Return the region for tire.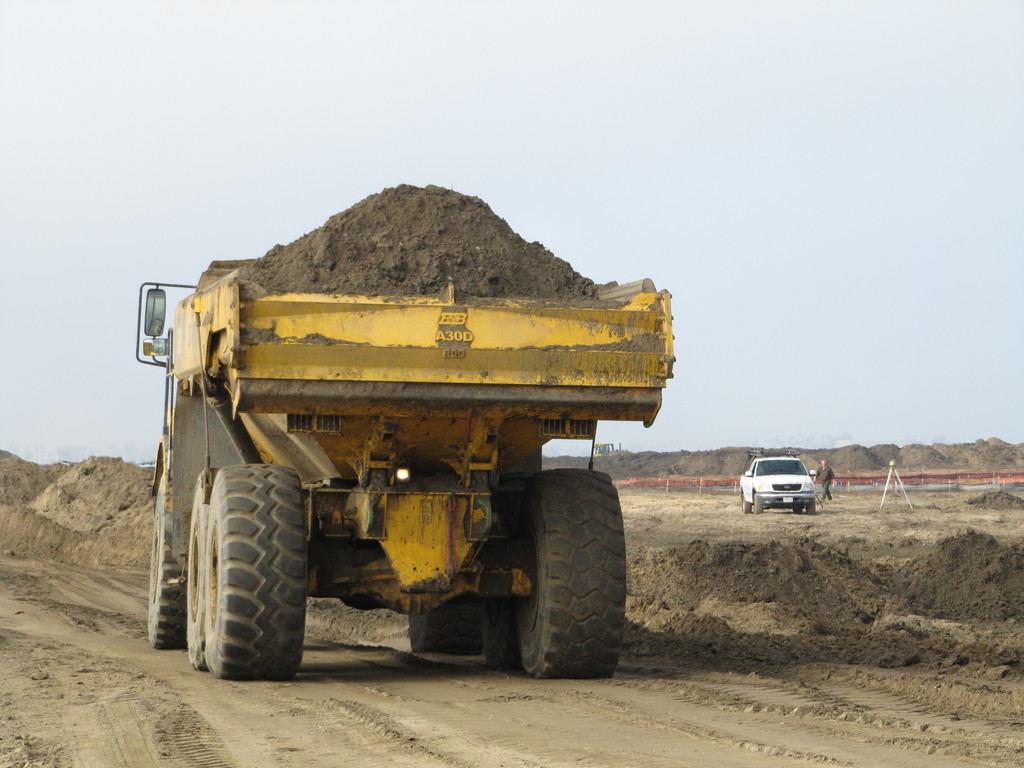
box(147, 474, 191, 650).
